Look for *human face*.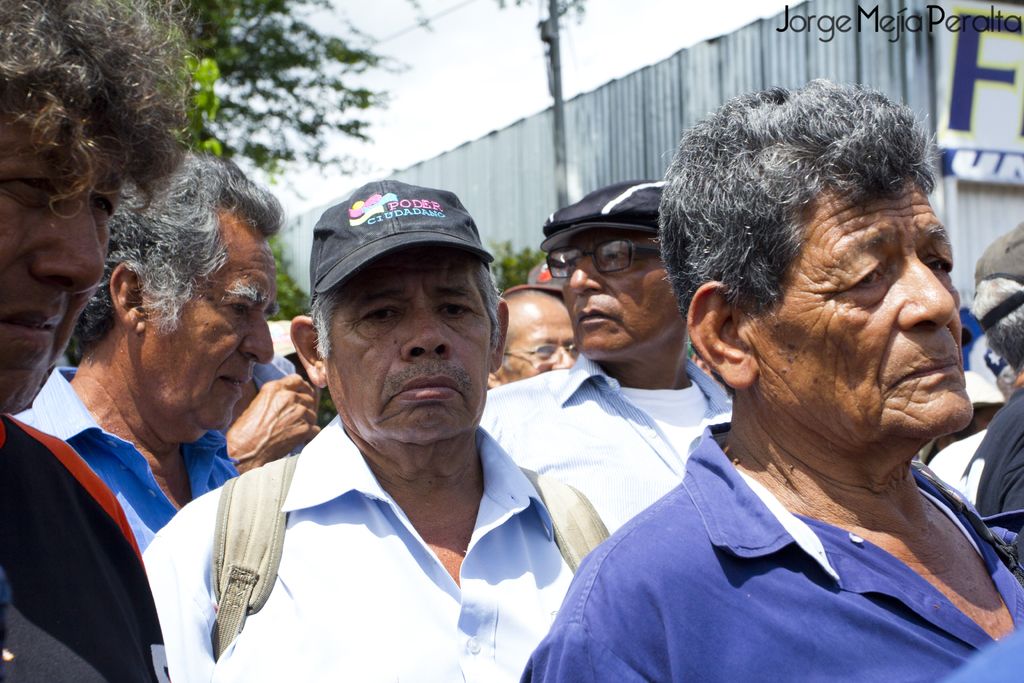
Found: (757, 167, 976, 438).
